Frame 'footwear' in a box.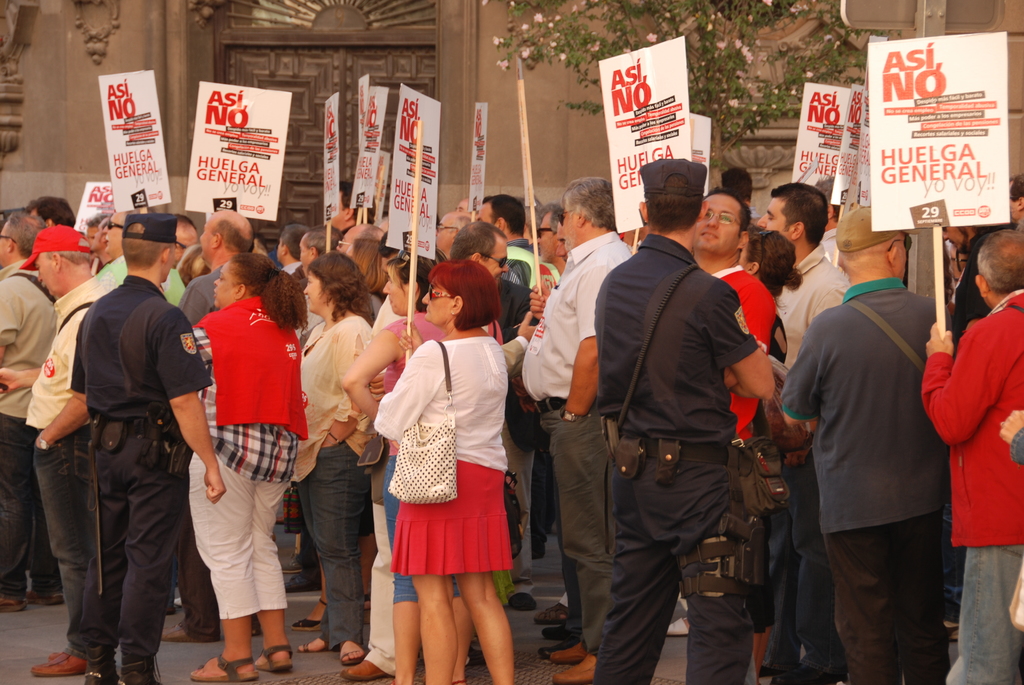
<box>282,577,318,590</box>.
